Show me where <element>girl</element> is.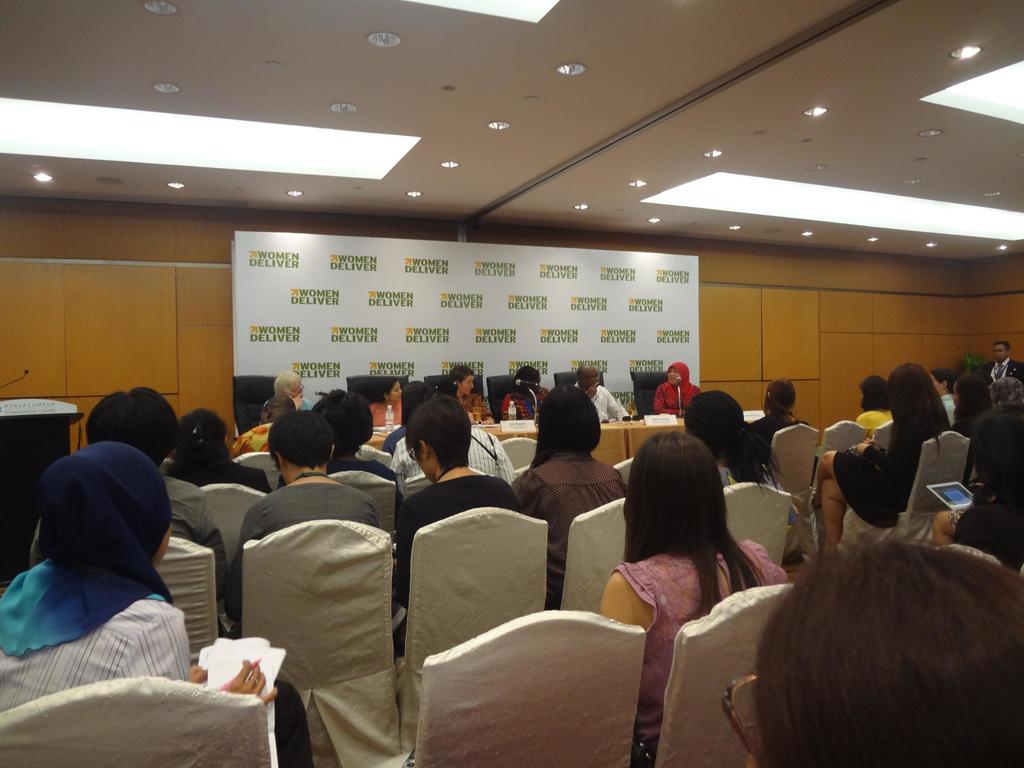
<element>girl</element> is at 748:545:1023:767.
